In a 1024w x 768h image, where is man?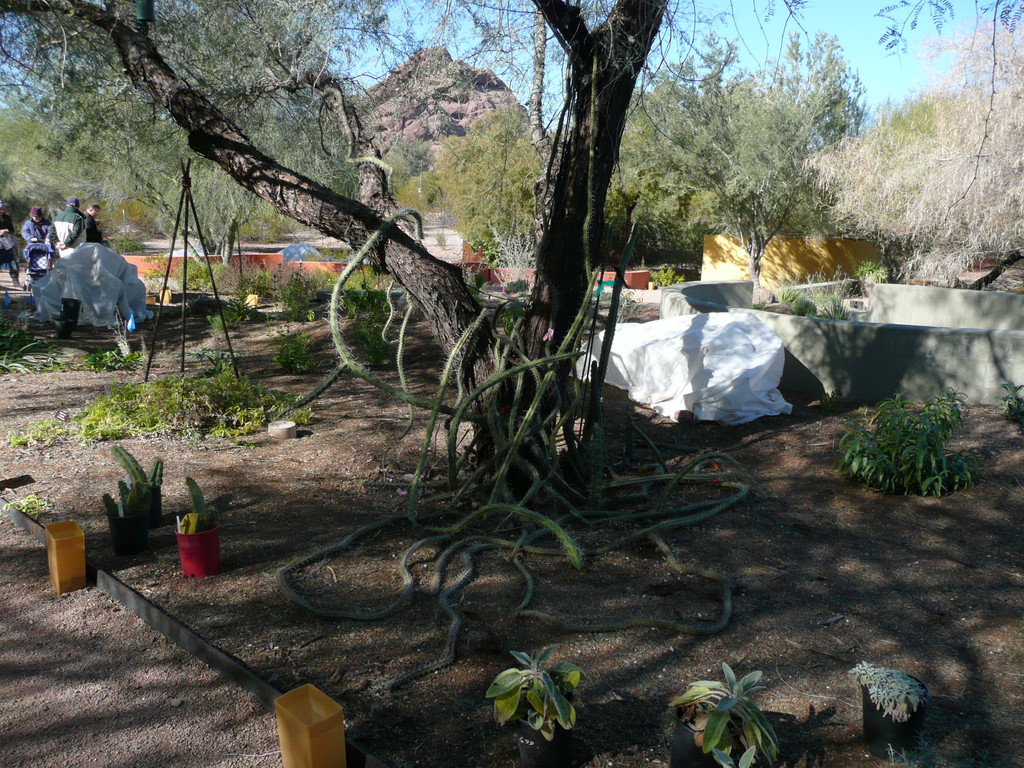
left=79, top=200, right=113, bottom=255.
